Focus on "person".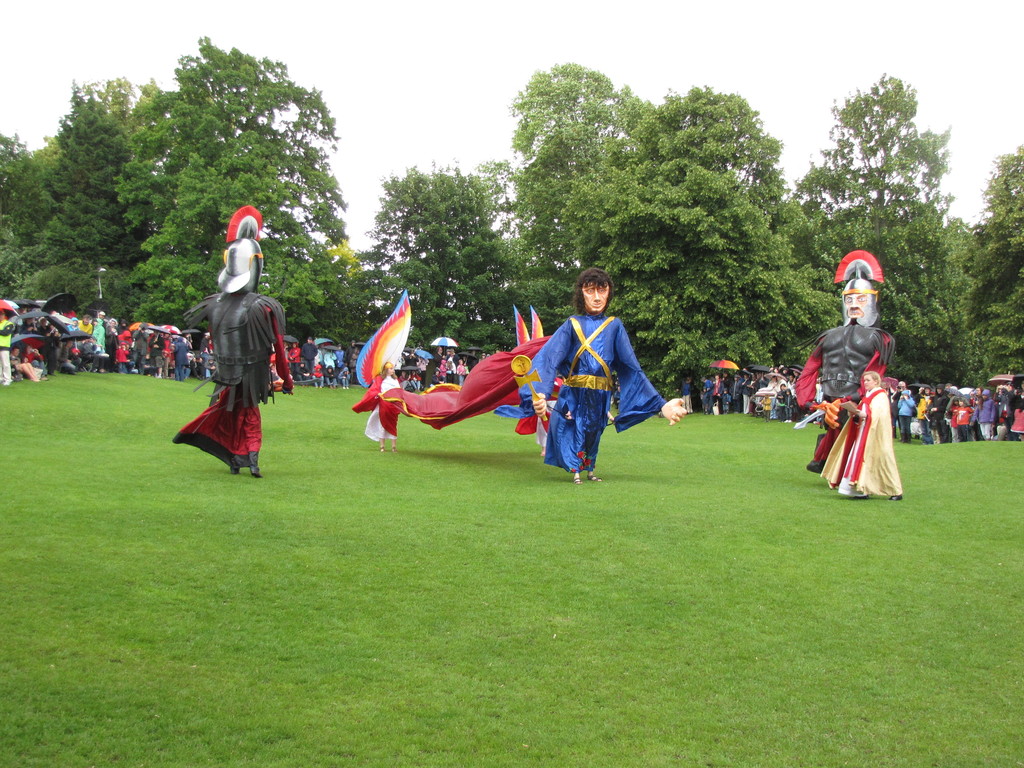
Focused at box(426, 365, 442, 390).
